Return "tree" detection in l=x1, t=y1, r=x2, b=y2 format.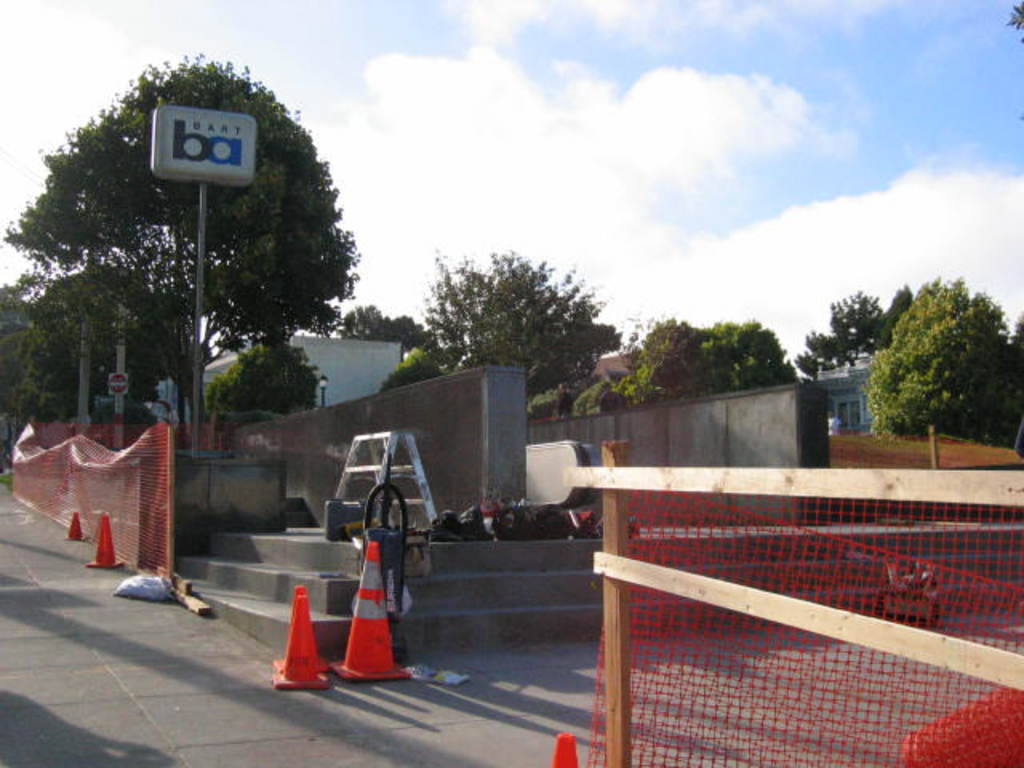
l=0, t=53, r=365, b=442.
